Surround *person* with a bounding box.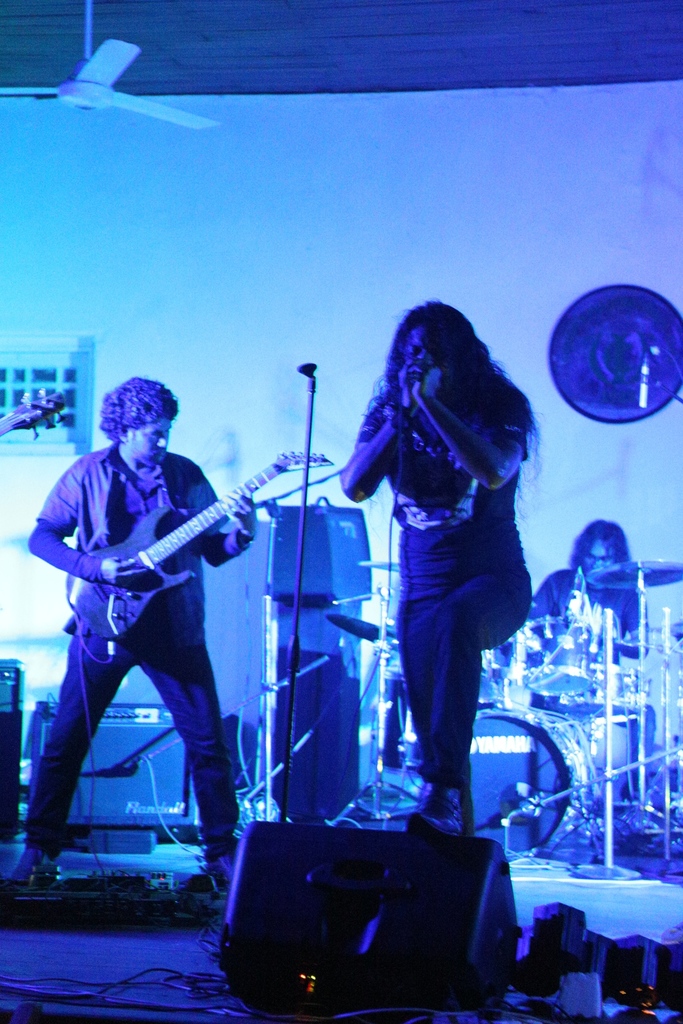
Rect(19, 371, 275, 903).
